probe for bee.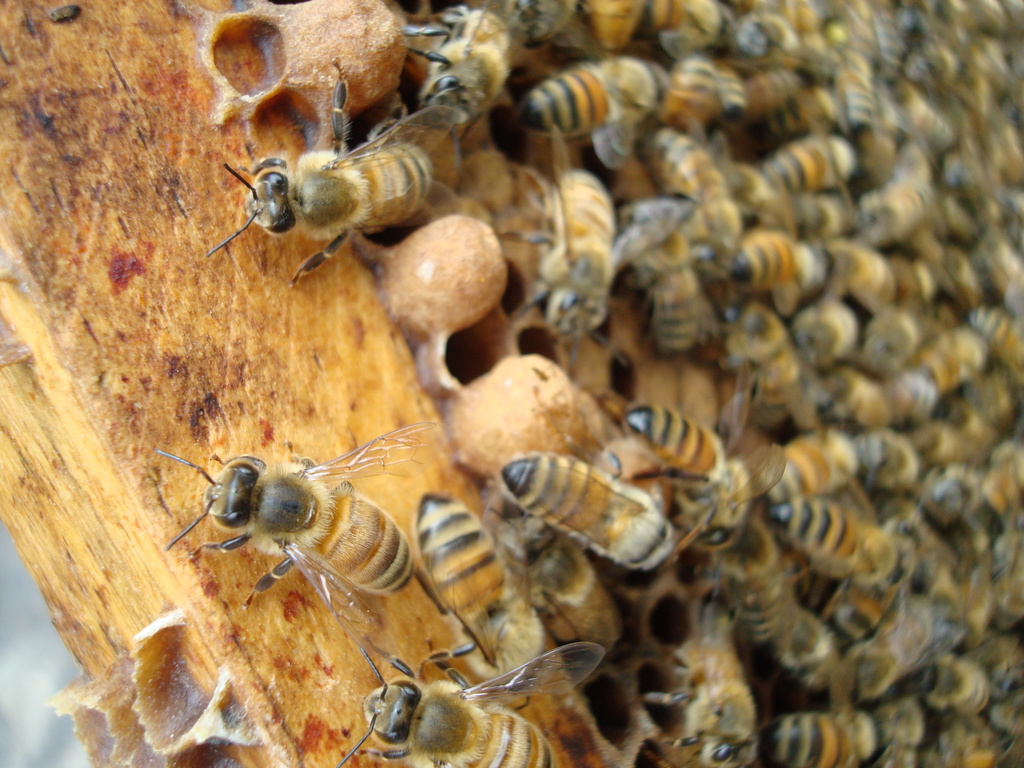
Probe result: (x1=511, y1=0, x2=589, y2=44).
